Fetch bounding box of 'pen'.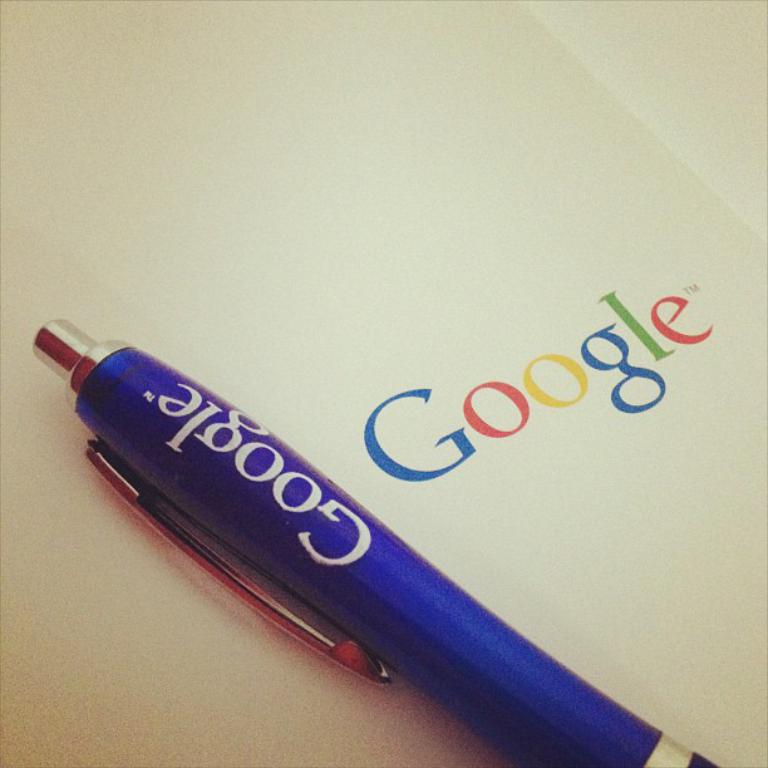
Bbox: BBox(30, 316, 720, 767).
